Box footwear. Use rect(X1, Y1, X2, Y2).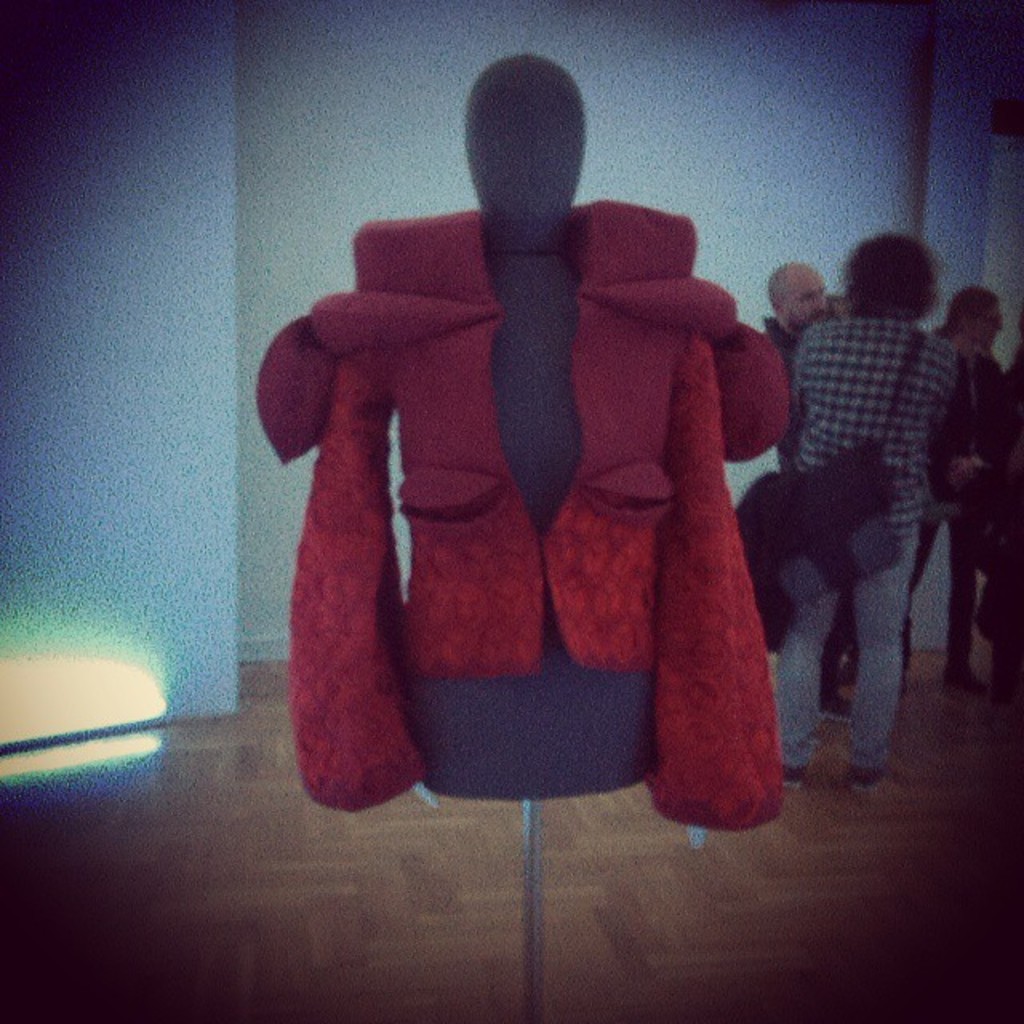
rect(939, 661, 978, 694).
